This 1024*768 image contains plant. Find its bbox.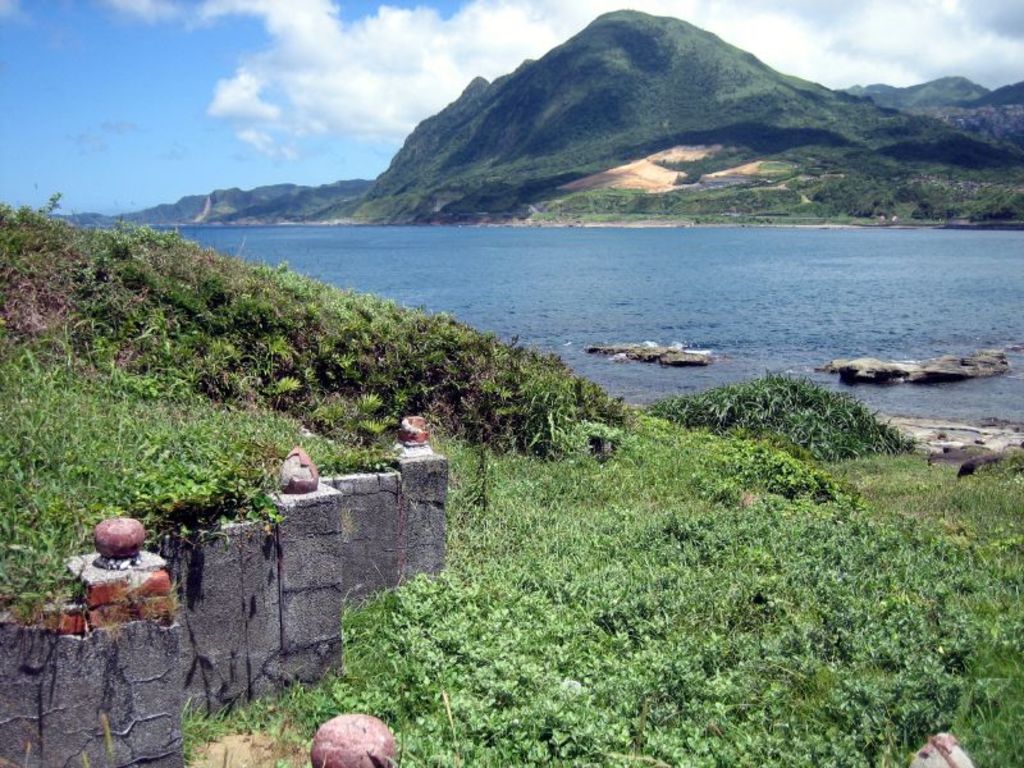
99 712 119 767.
